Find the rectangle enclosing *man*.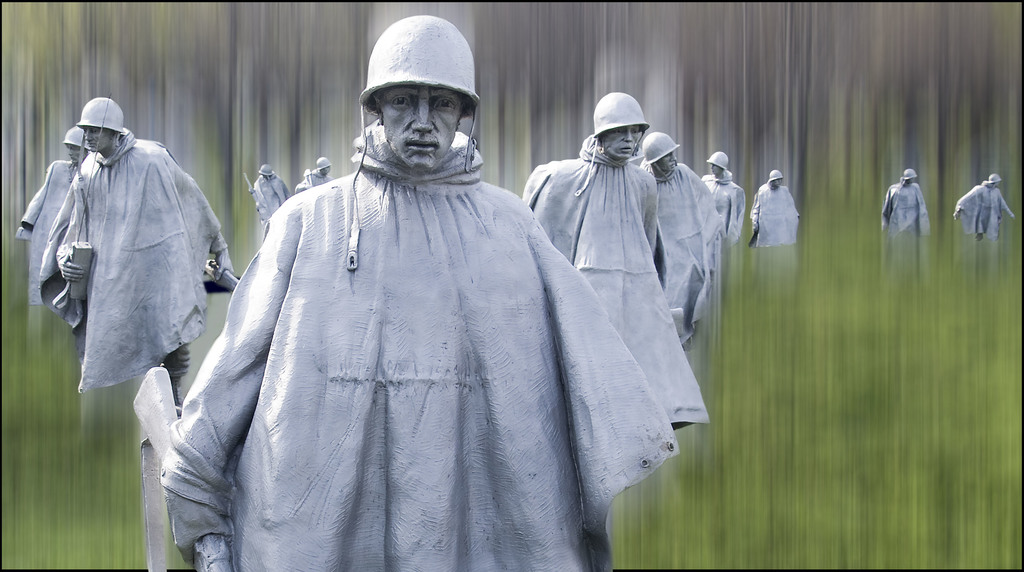
left=15, top=122, right=86, bottom=305.
